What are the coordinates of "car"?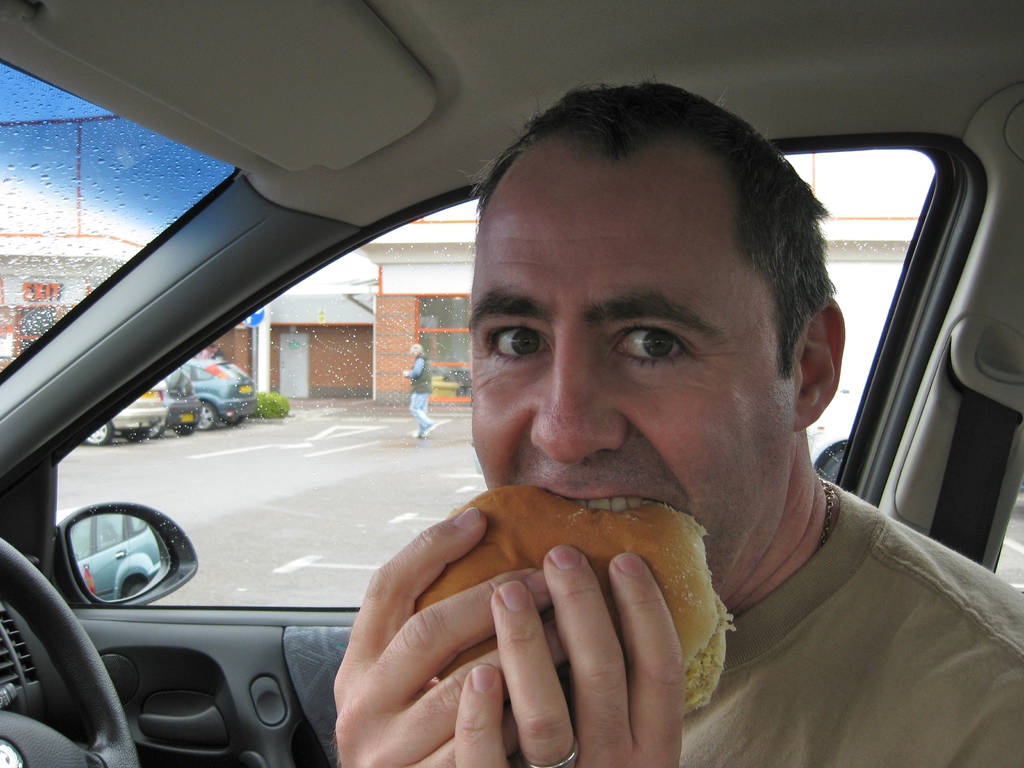
pyautogui.locateOnScreen(155, 367, 208, 436).
